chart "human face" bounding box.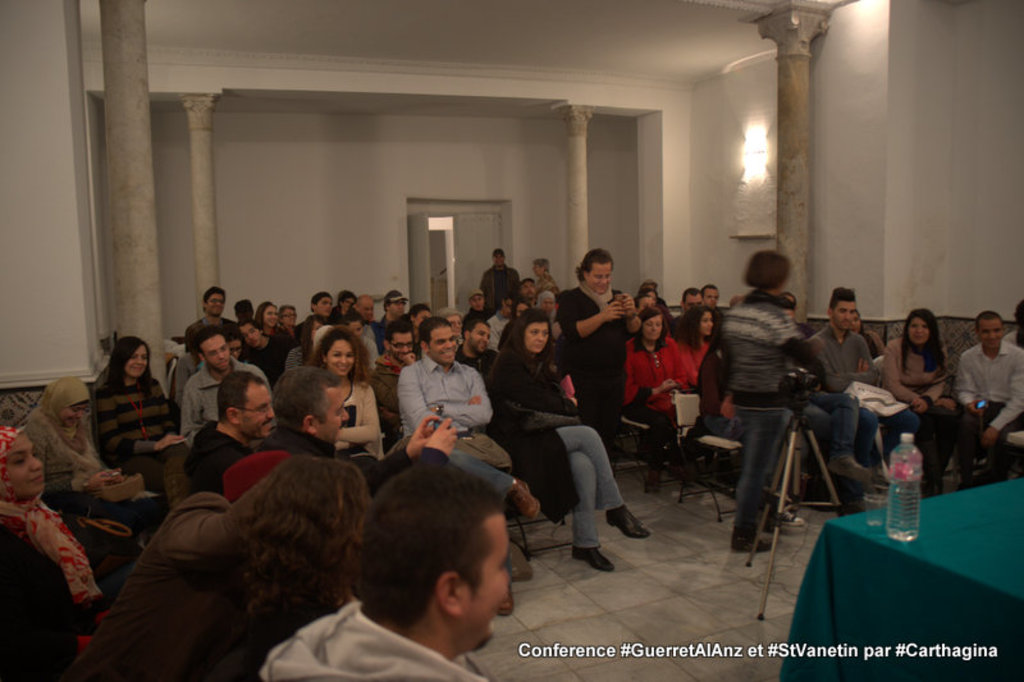
Charted: [left=387, top=333, right=412, bottom=363].
